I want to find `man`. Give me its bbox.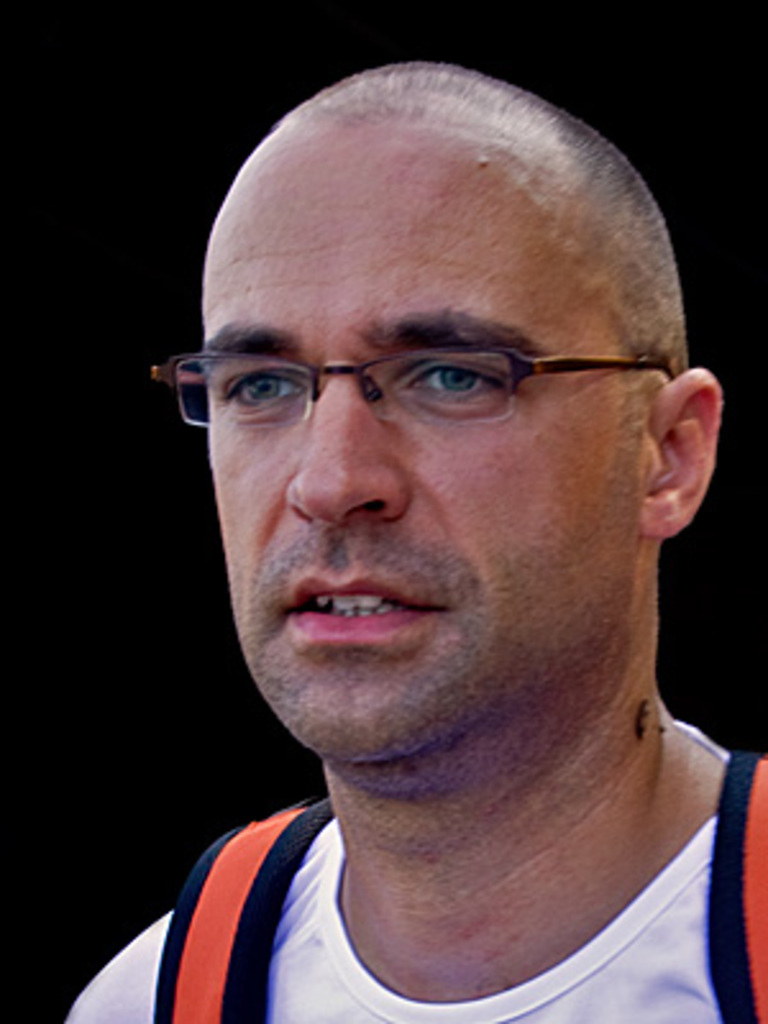
box(49, 26, 767, 1021).
